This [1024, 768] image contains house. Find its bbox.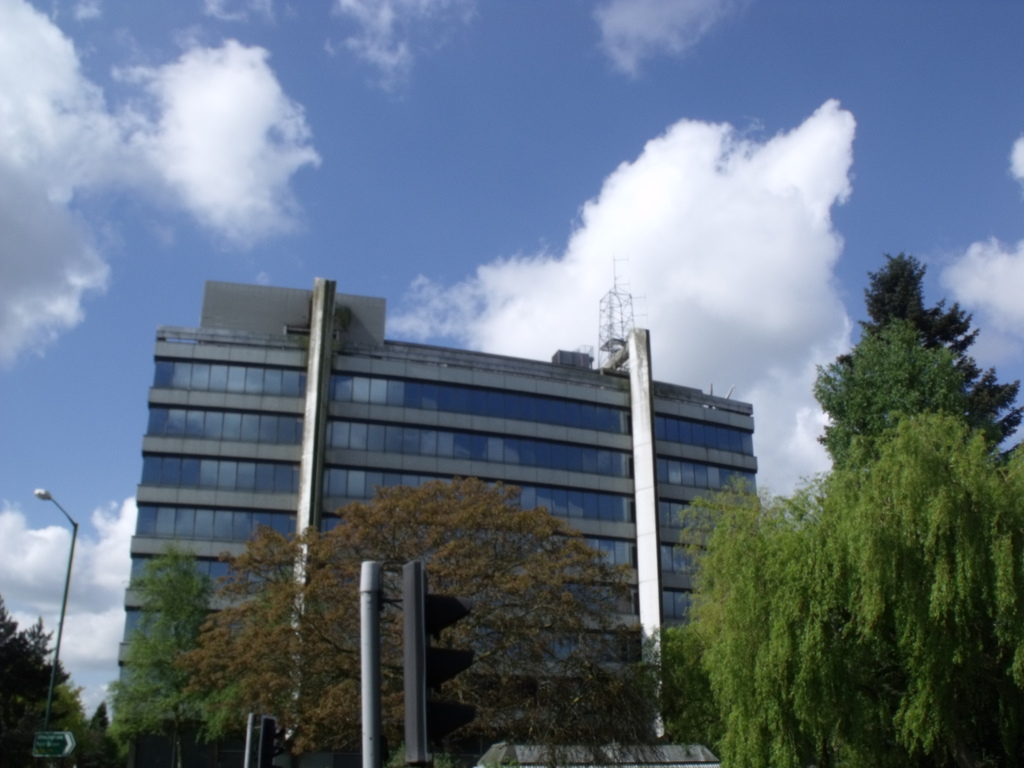
pyautogui.locateOnScreen(483, 739, 723, 767).
